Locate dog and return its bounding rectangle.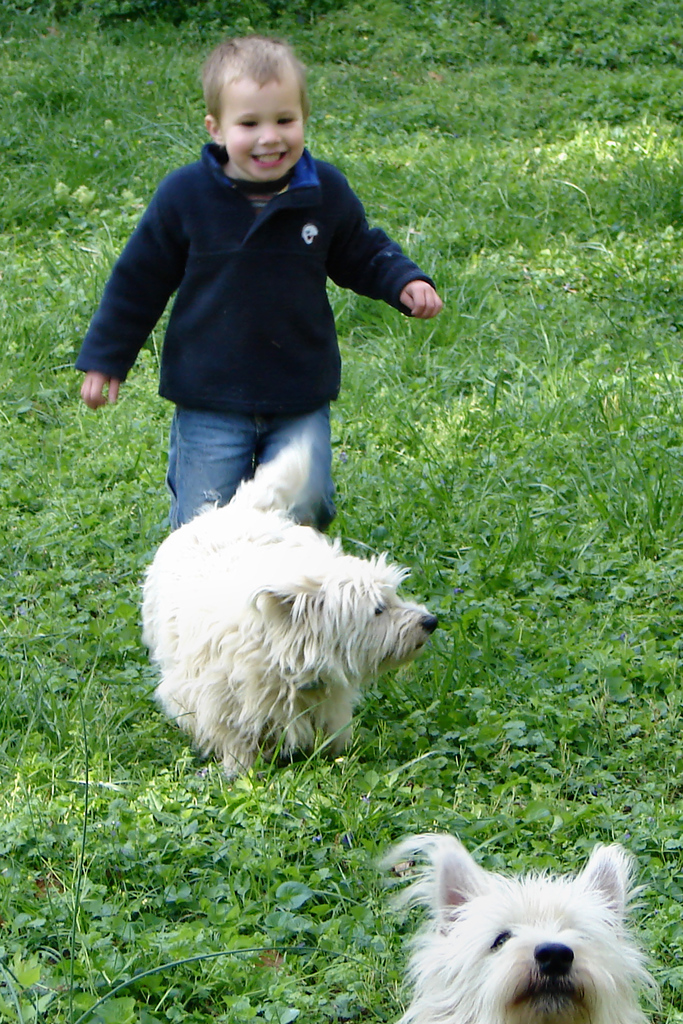
bbox=[140, 435, 441, 785].
